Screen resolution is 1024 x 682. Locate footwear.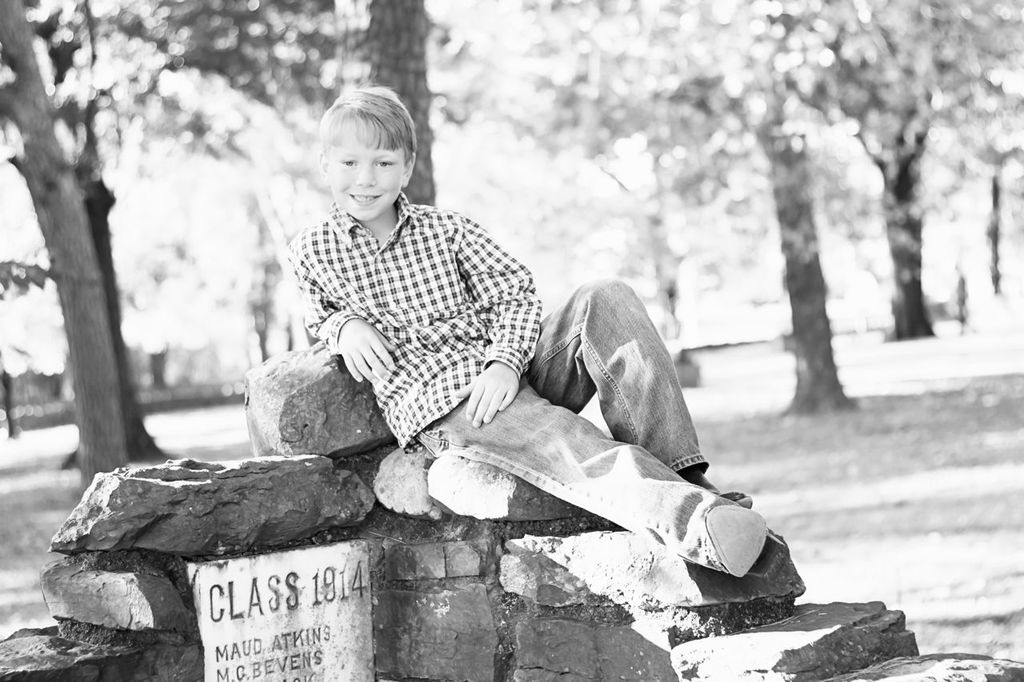
BBox(706, 499, 786, 580).
